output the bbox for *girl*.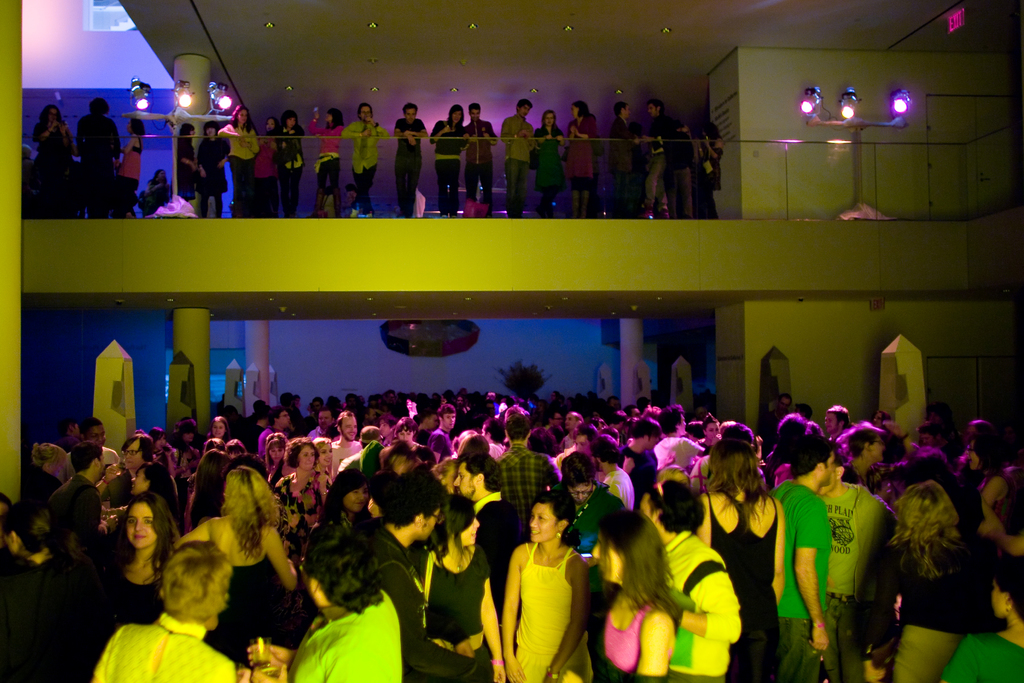
[left=316, top=434, right=339, bottom=501].
